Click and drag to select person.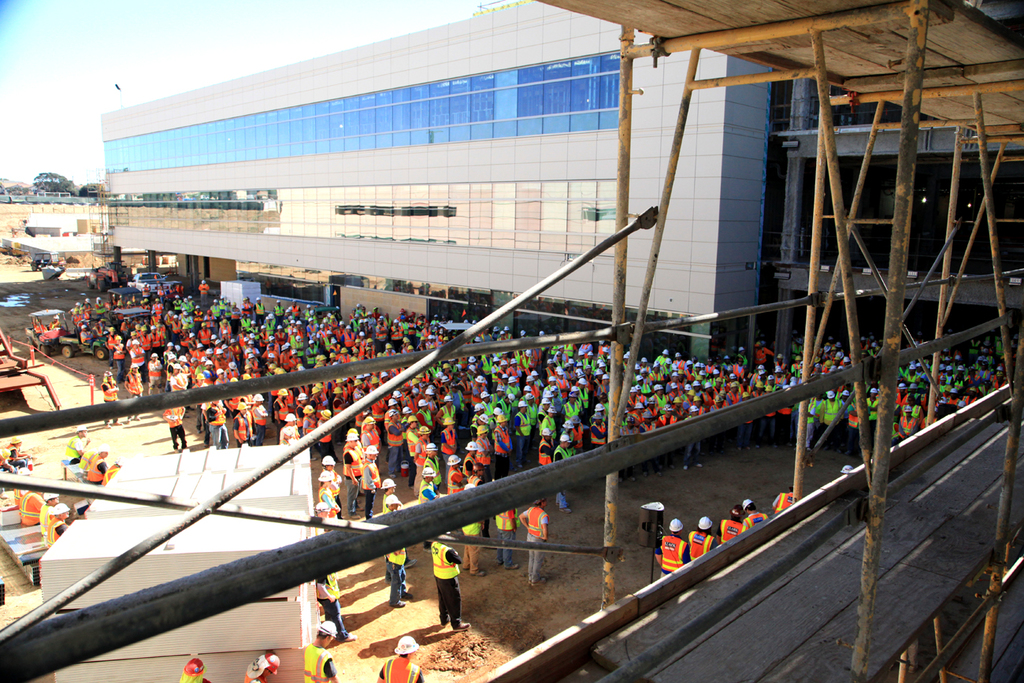
Selection: (206, 395, 230, 448).
